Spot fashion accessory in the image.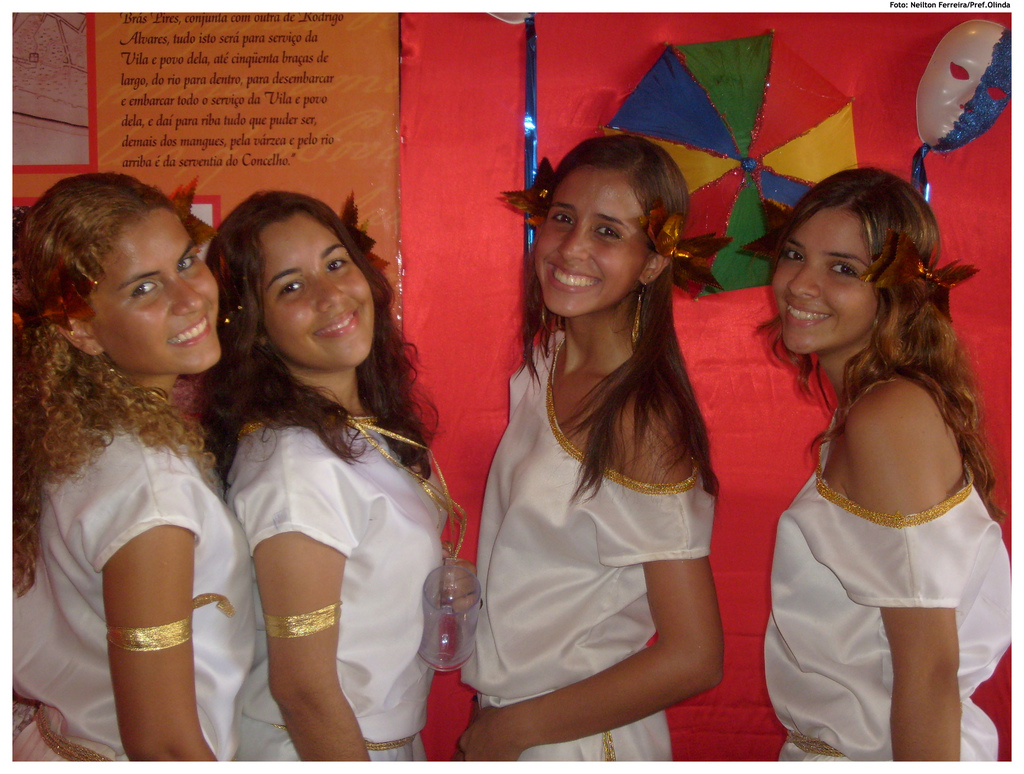
fashion accessory found at <box>161,181,215,246</box>.
